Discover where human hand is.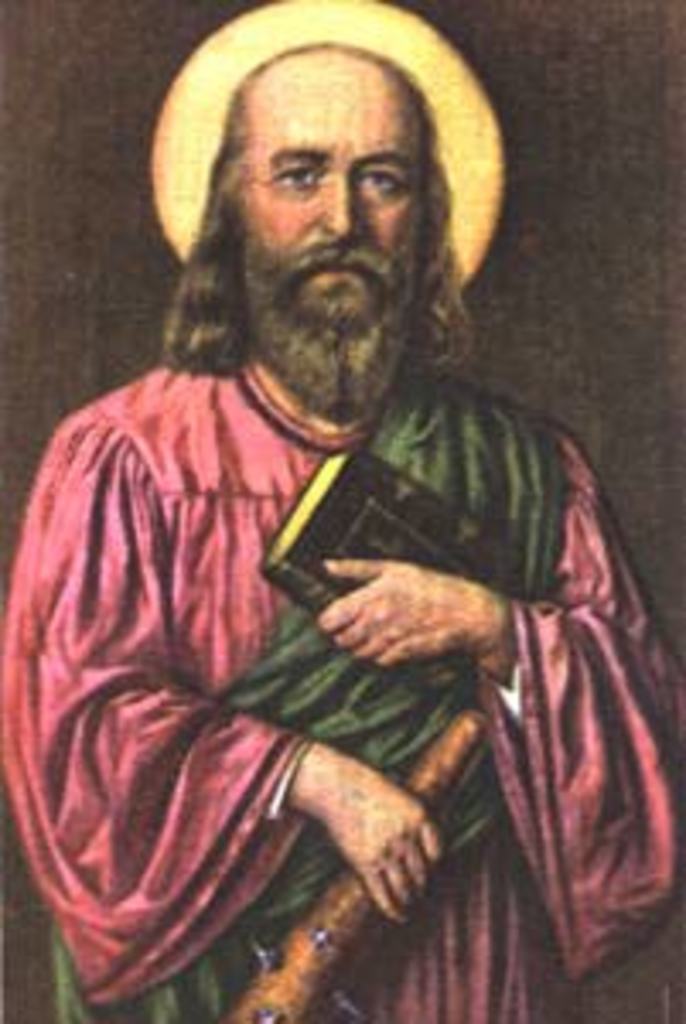
Discovered at <bbox>317, 748, 447, 928</bbox>.
